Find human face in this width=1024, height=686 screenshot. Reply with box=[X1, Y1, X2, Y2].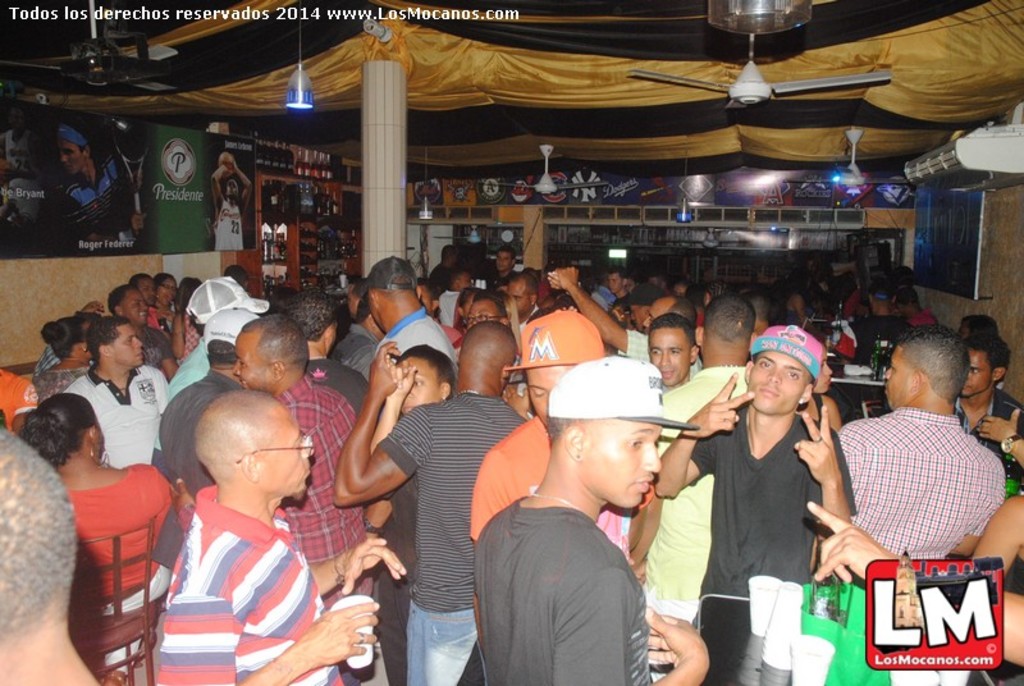
box=[140, 276, 155, 302].
